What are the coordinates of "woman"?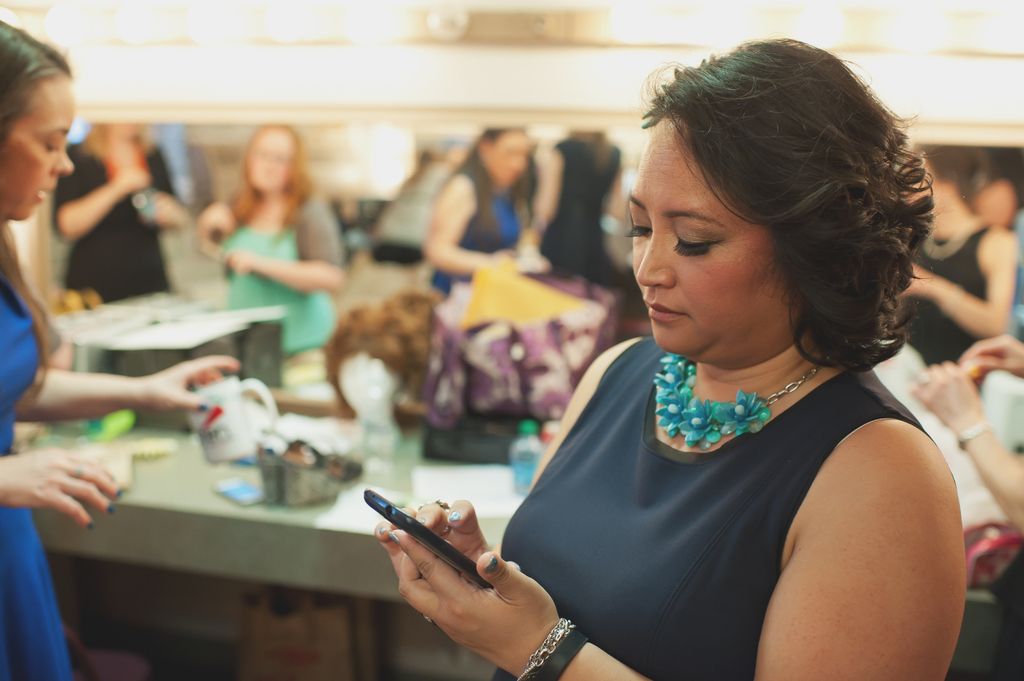
191:123:346:382.
